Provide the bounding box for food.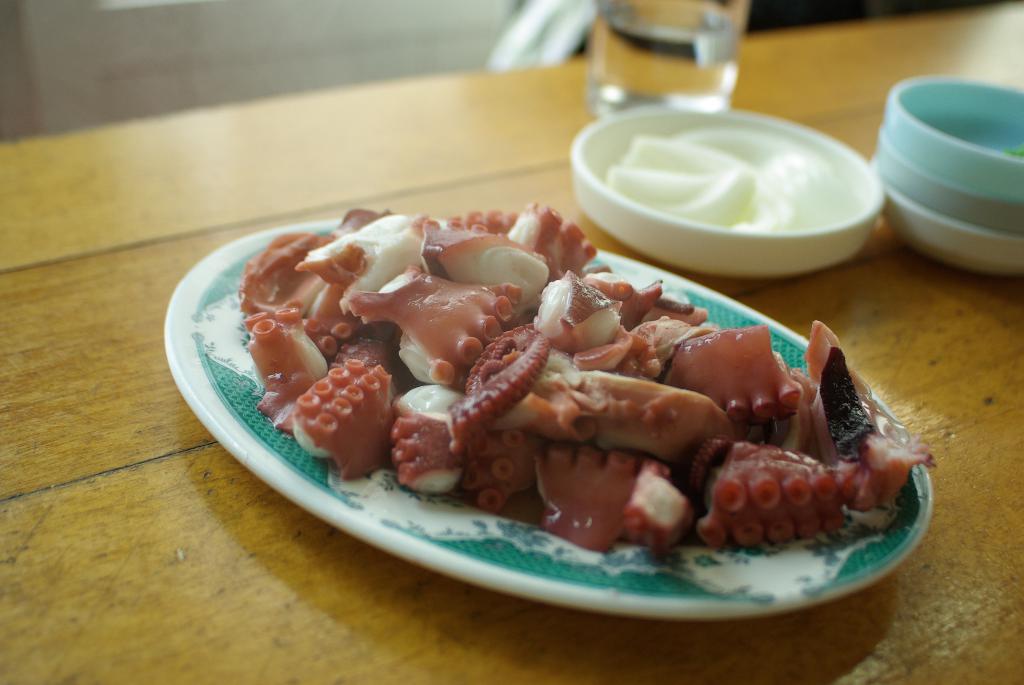
218, 196, 893, 582.
